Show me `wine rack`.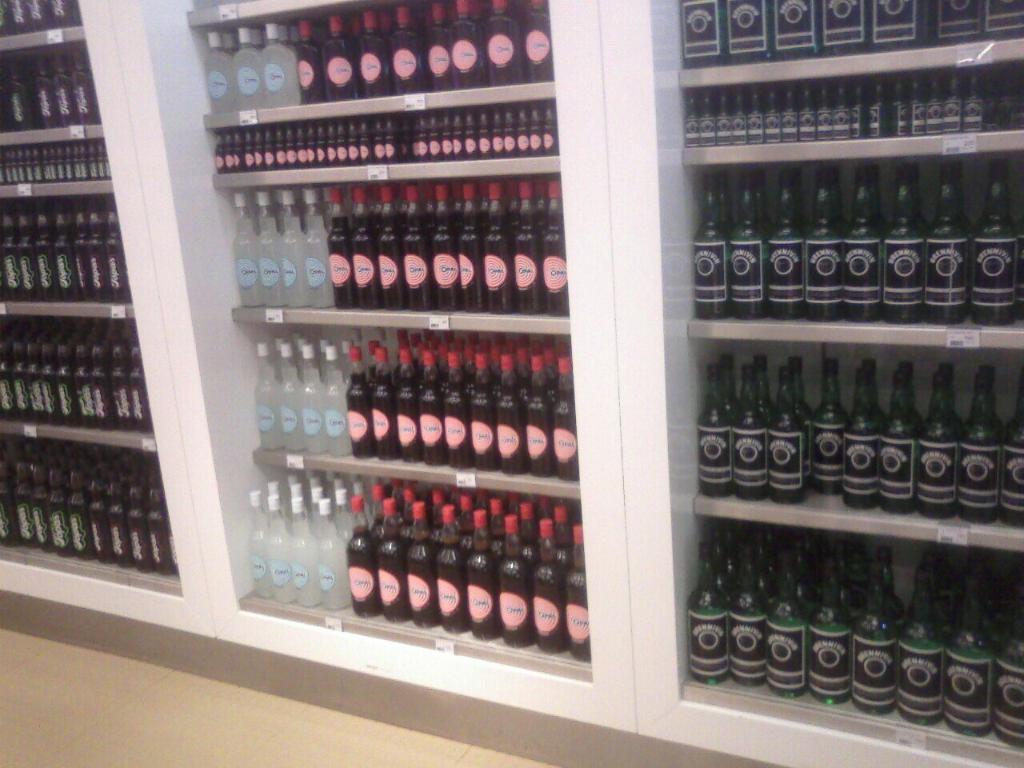
`wine rack` is here: x1=0, y1=0, x2=1023, y2=767.
